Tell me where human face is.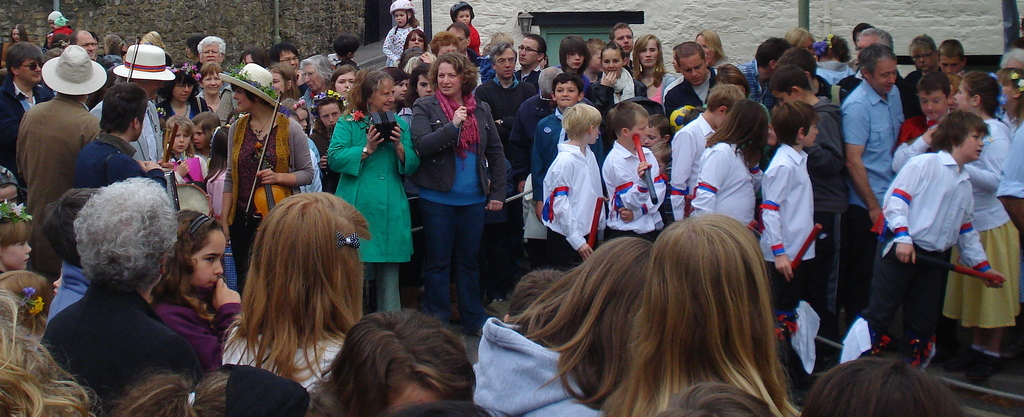
human face is at (x1=189, y1=231, x2=228, y2=293).
